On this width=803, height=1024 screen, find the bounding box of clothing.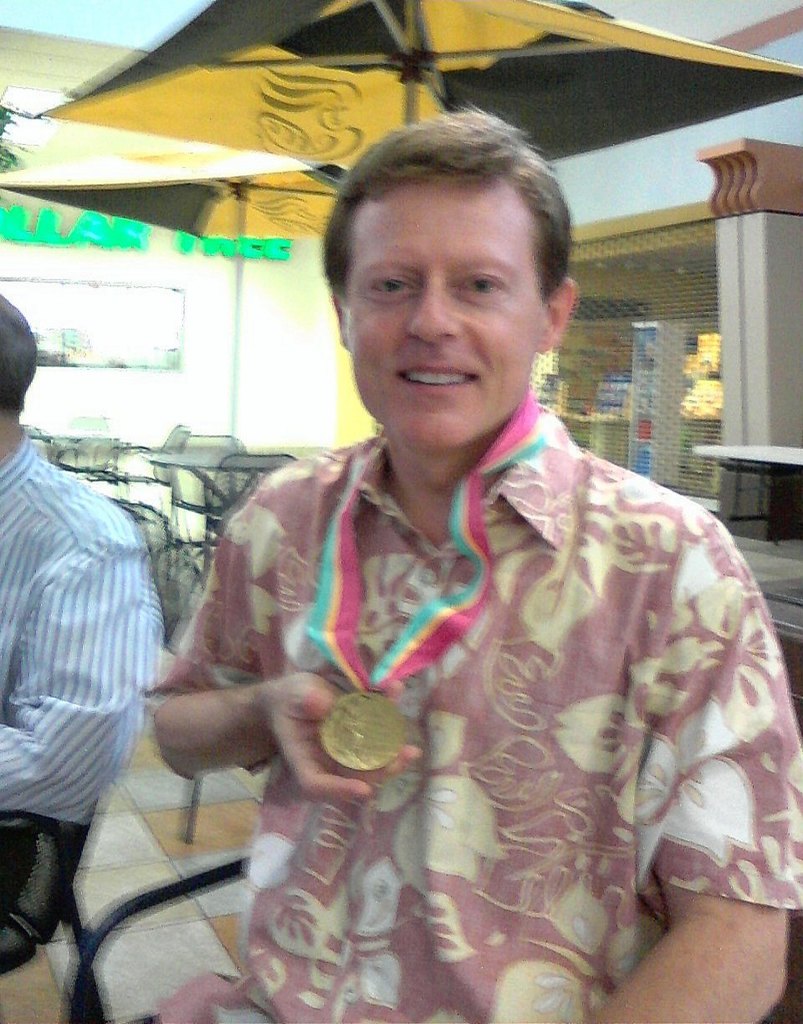
Bounding box: rect(170, 427, 788, 966).
